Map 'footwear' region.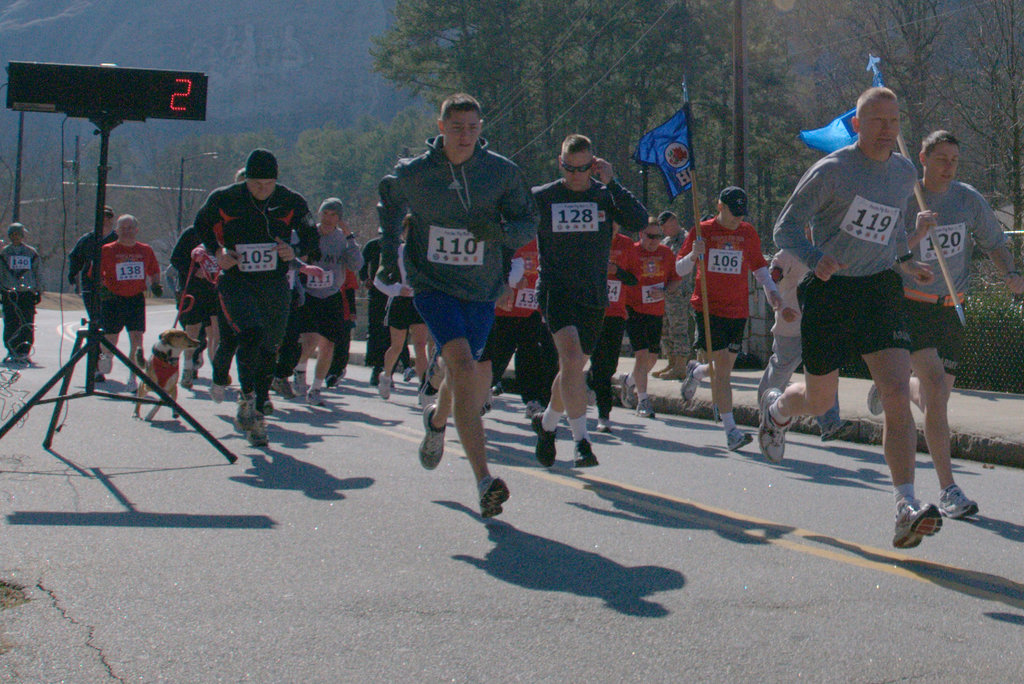
Mapped to BBox(404, 365, 416, 381).
